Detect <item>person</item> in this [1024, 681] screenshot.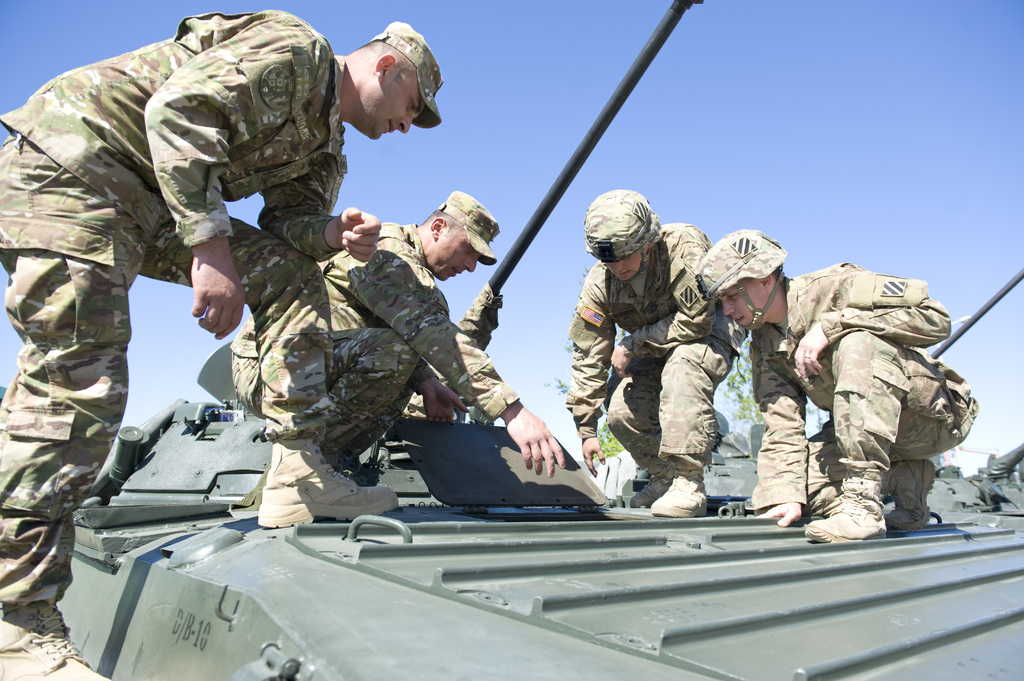
Detection: (227,192,567,470).
